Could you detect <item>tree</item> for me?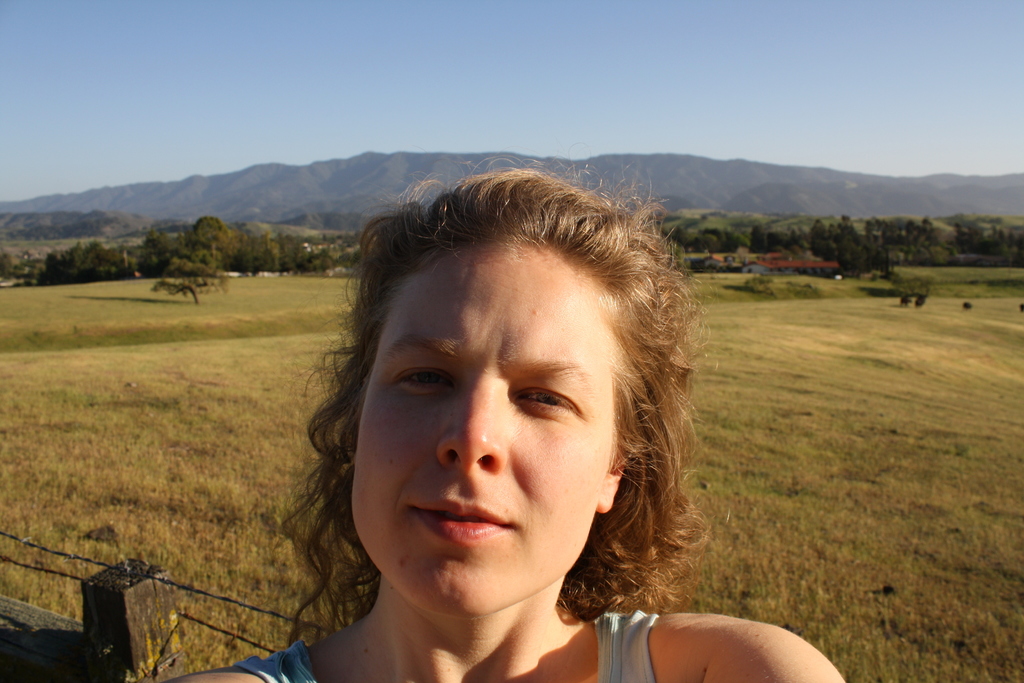
Detection result: [955, 220, 1023, 262].
